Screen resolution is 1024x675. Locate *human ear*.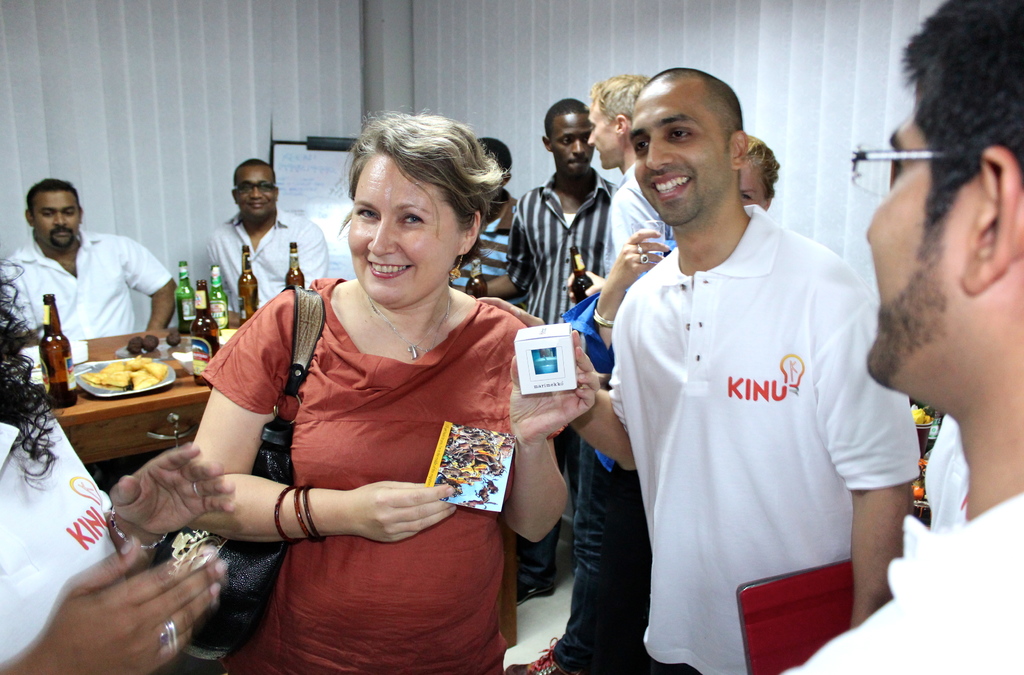
459/209/480/253.
